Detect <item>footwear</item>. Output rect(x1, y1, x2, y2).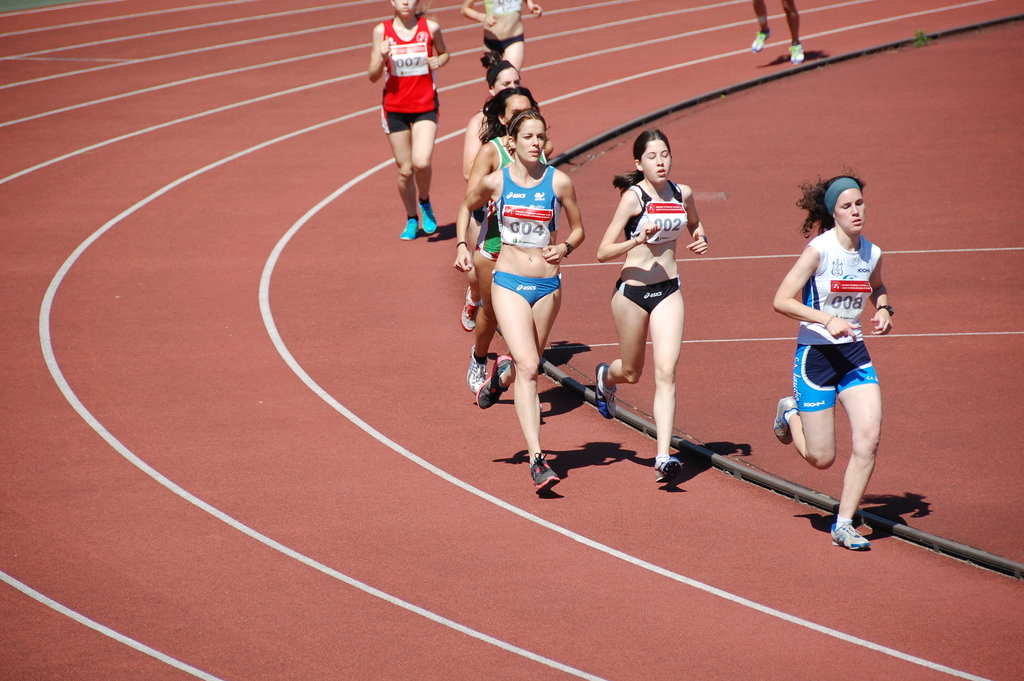
rect(788, 42, 805, 65).
